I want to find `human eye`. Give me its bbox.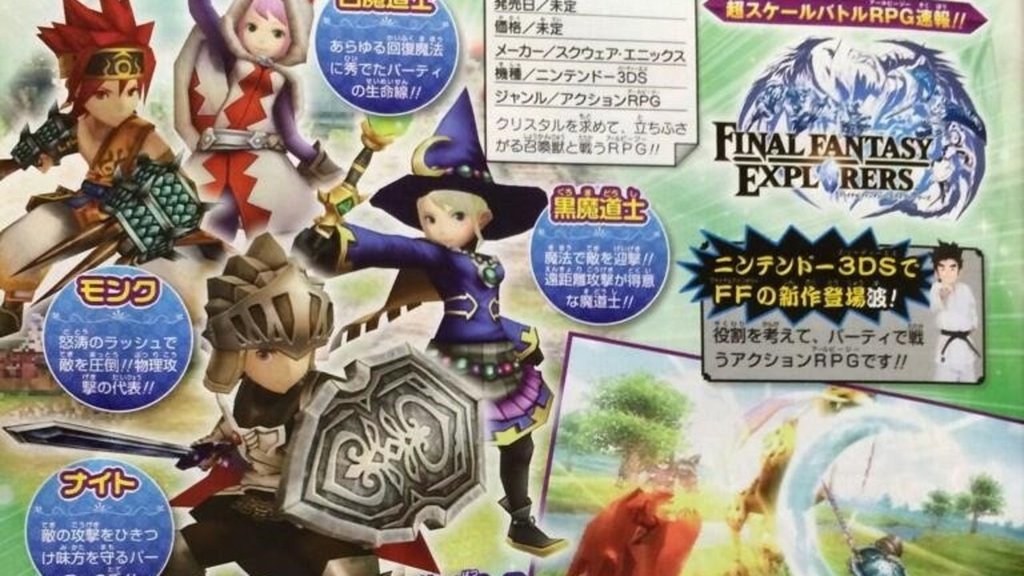
bbox(242, 18, 258, 36).
